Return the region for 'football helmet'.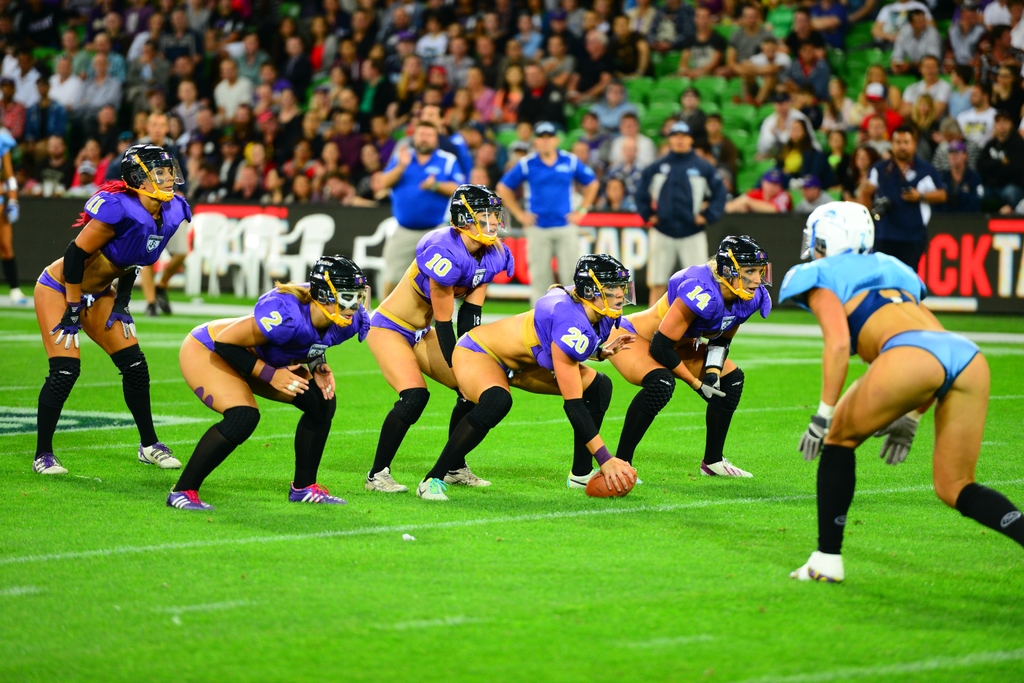
[left=306, top=252, right=377, bottom=327].
